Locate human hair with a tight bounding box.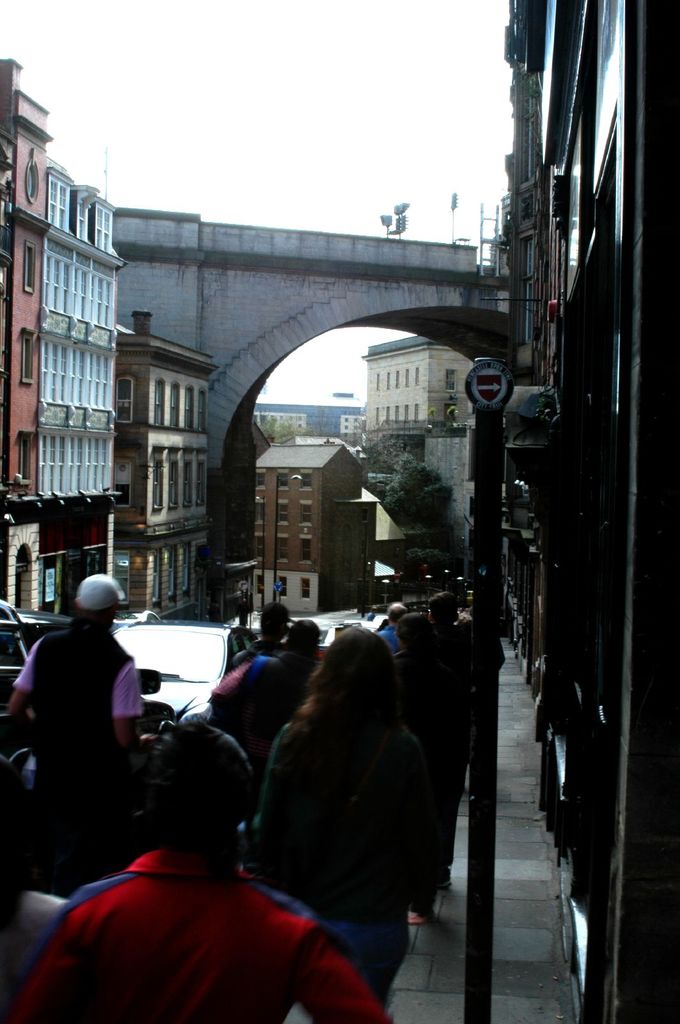
278:653:404:810.
